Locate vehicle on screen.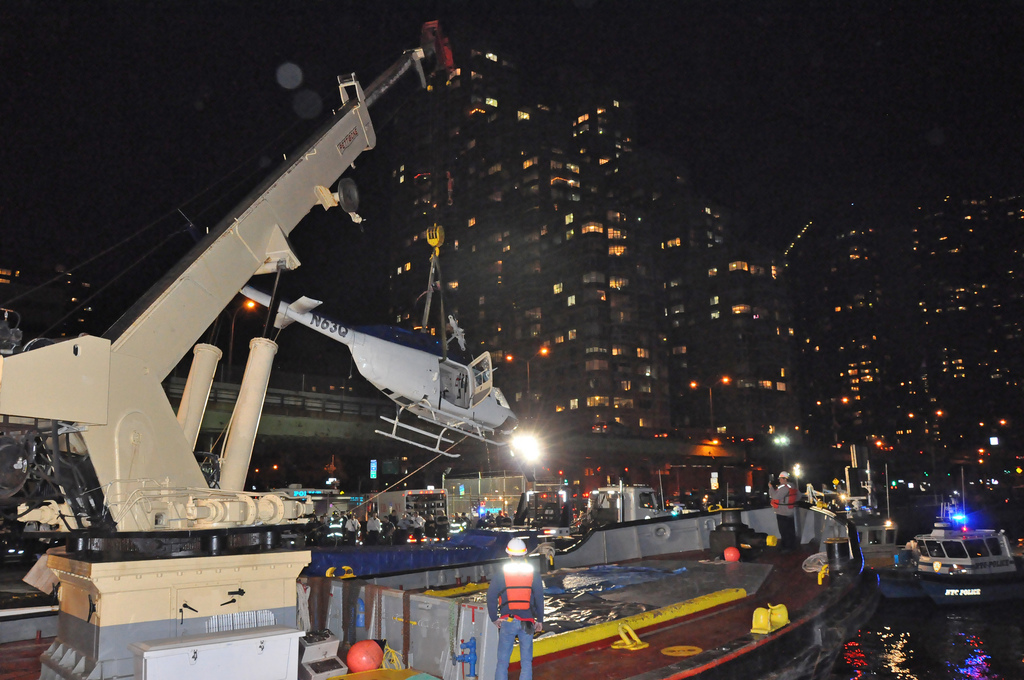
On screen at (884,530,1020,611).
